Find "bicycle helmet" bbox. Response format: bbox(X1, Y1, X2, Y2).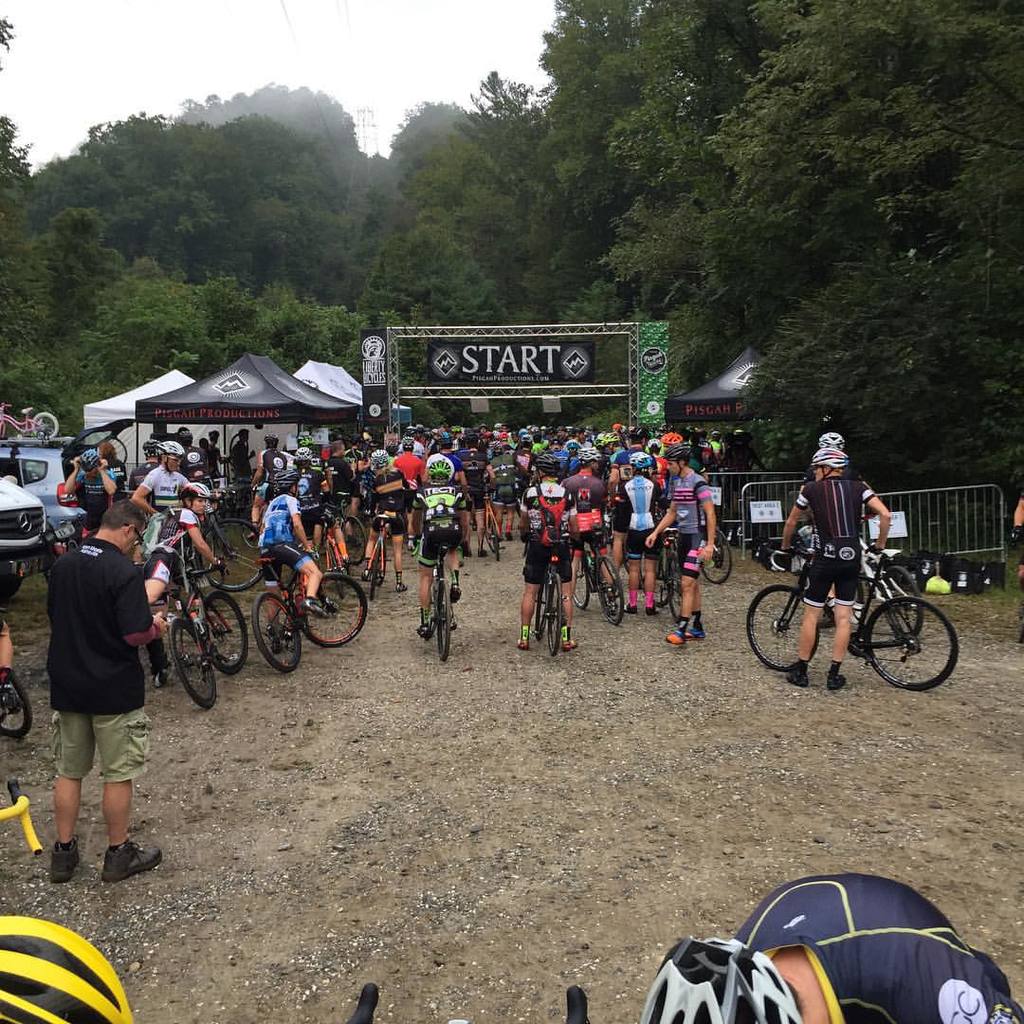
bbox(662, 441, 692, 481).
